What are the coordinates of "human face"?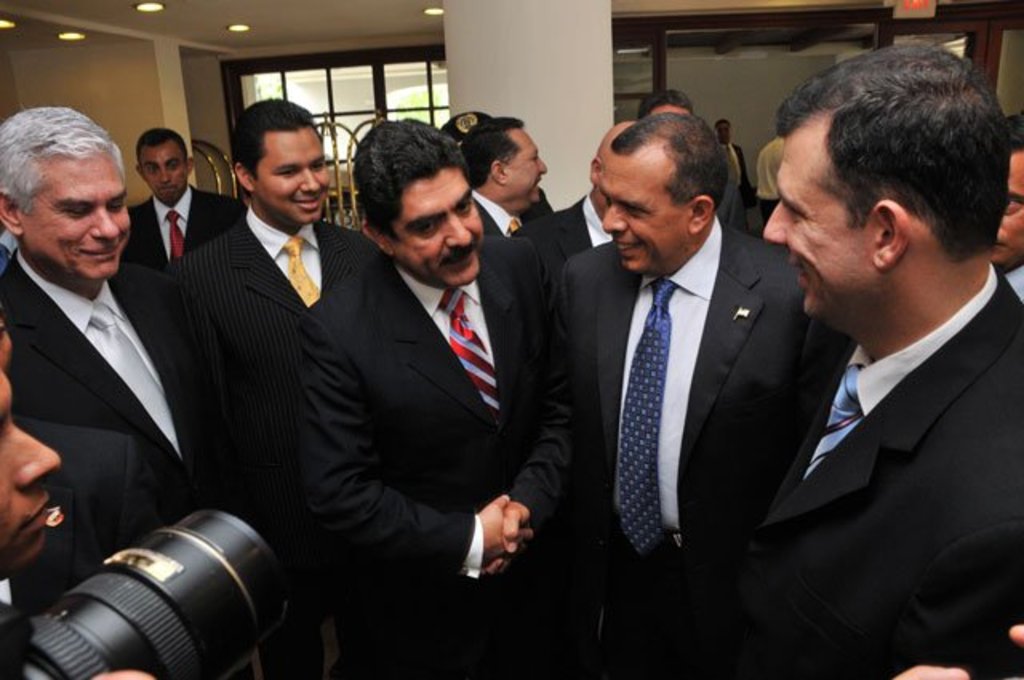
Rect(138, 139, 189, 208).
